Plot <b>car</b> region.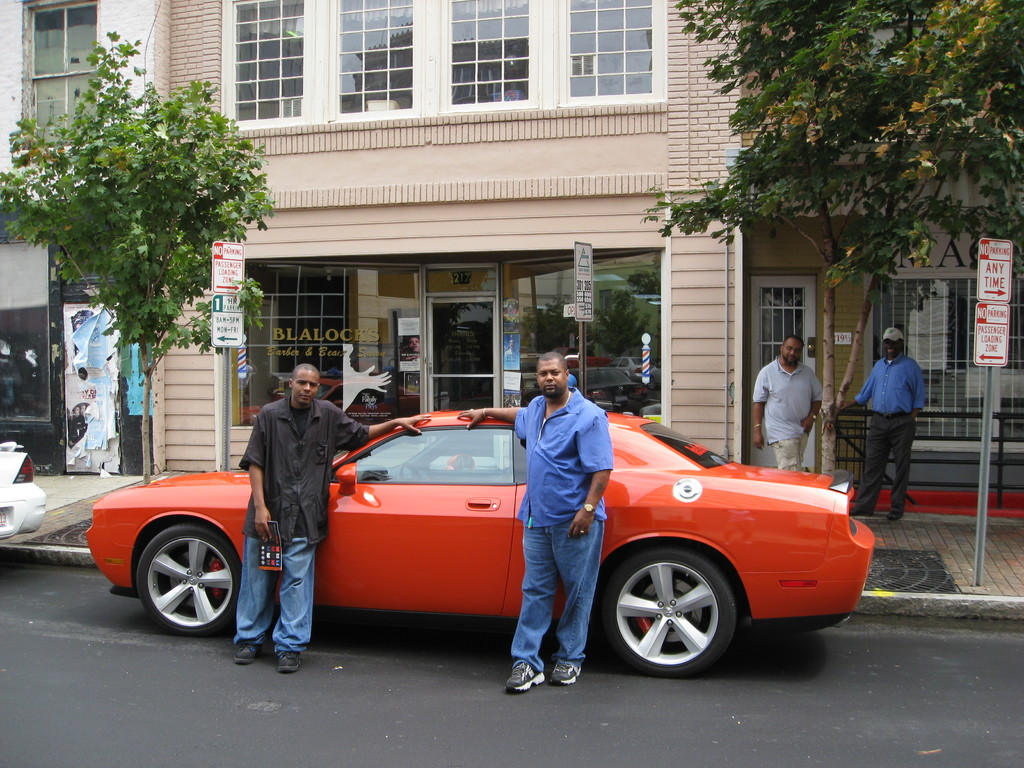
Plotted at select_region(88, 404, 874, 673).
